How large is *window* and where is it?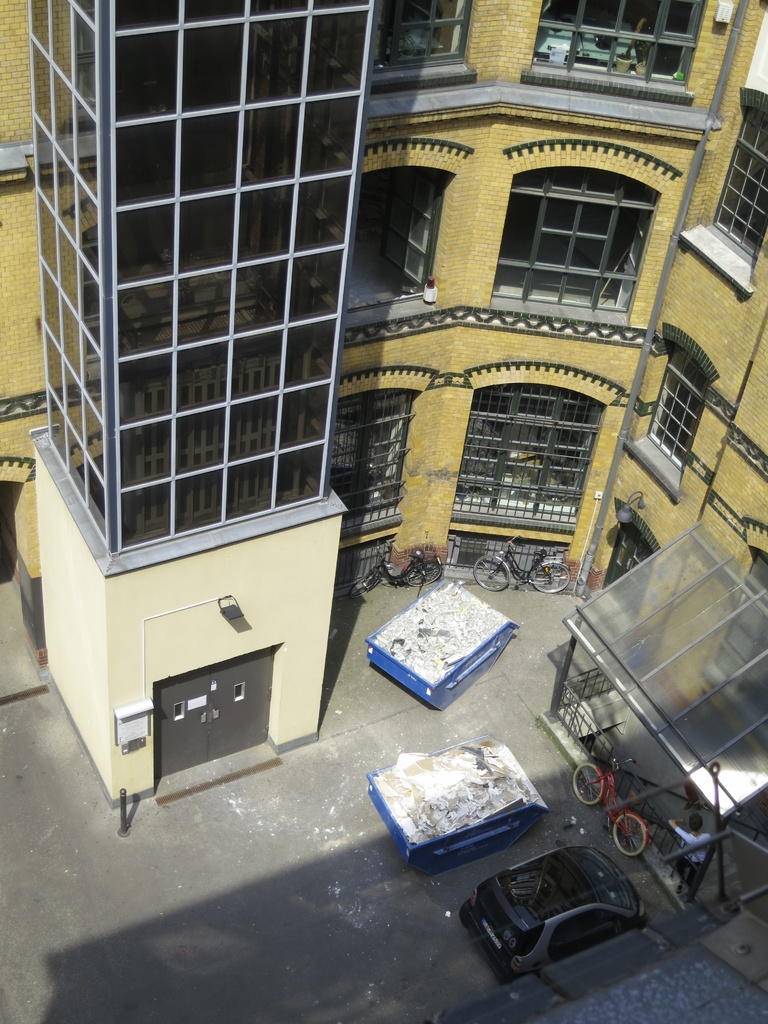
Bounding box: [x1=440, y1=386, x2=604, y2=526].
